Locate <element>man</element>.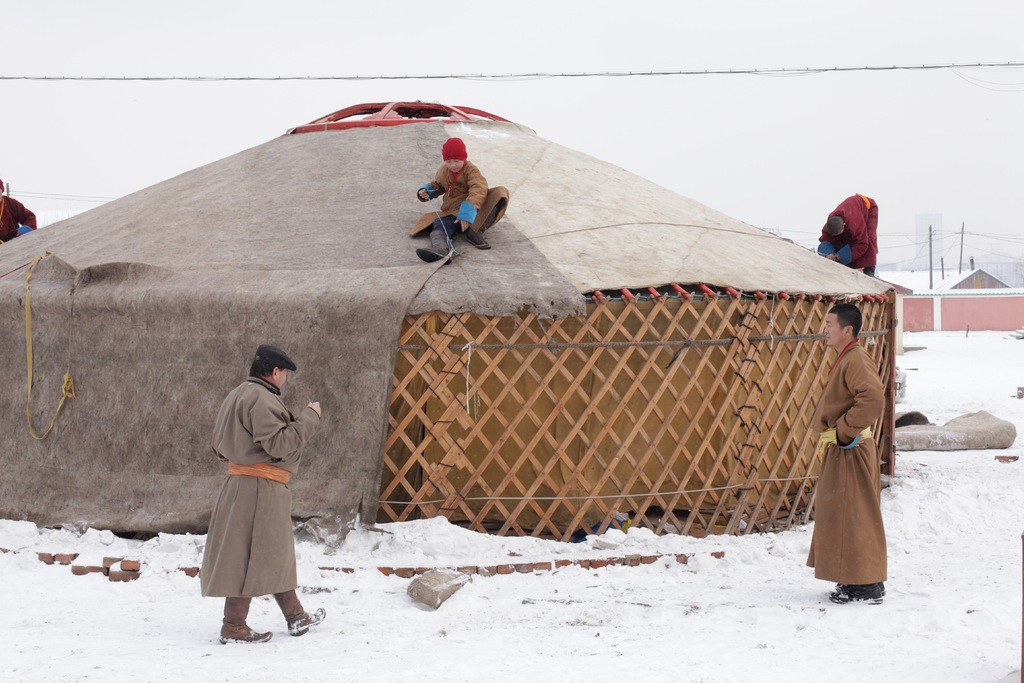
Bounding box: l=810, t=304, r=886, b=602.
